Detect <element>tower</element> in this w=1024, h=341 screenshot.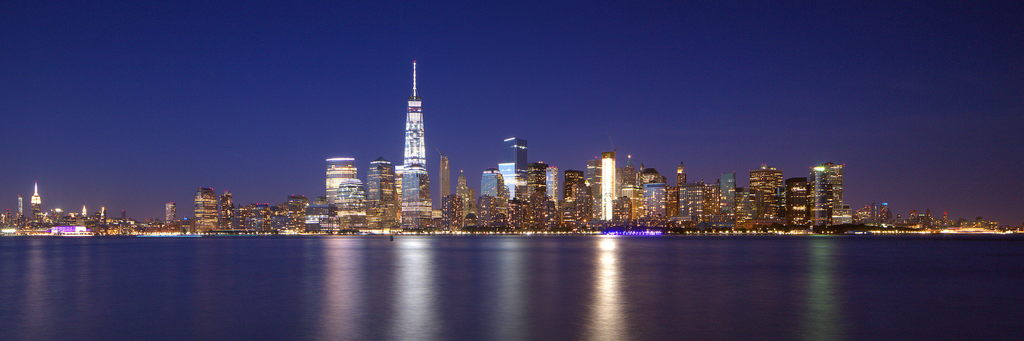
Detection: detection(328, 157, 353, 201).
